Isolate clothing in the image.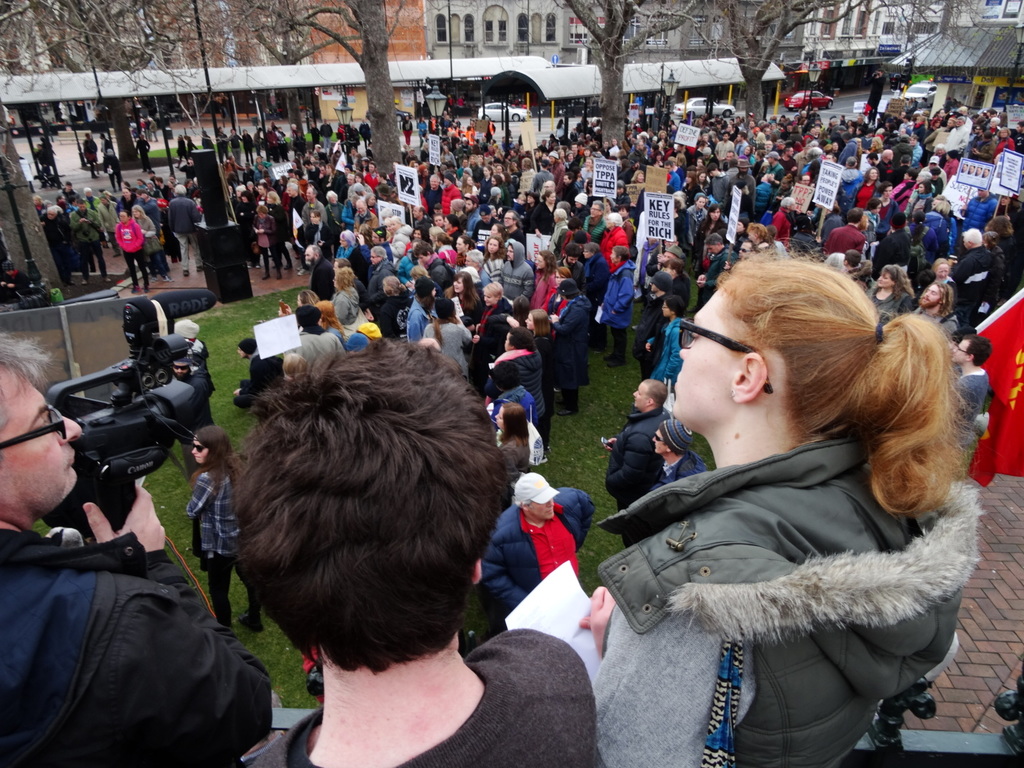
Isolated region: detection(583, 249, 609, 290).
